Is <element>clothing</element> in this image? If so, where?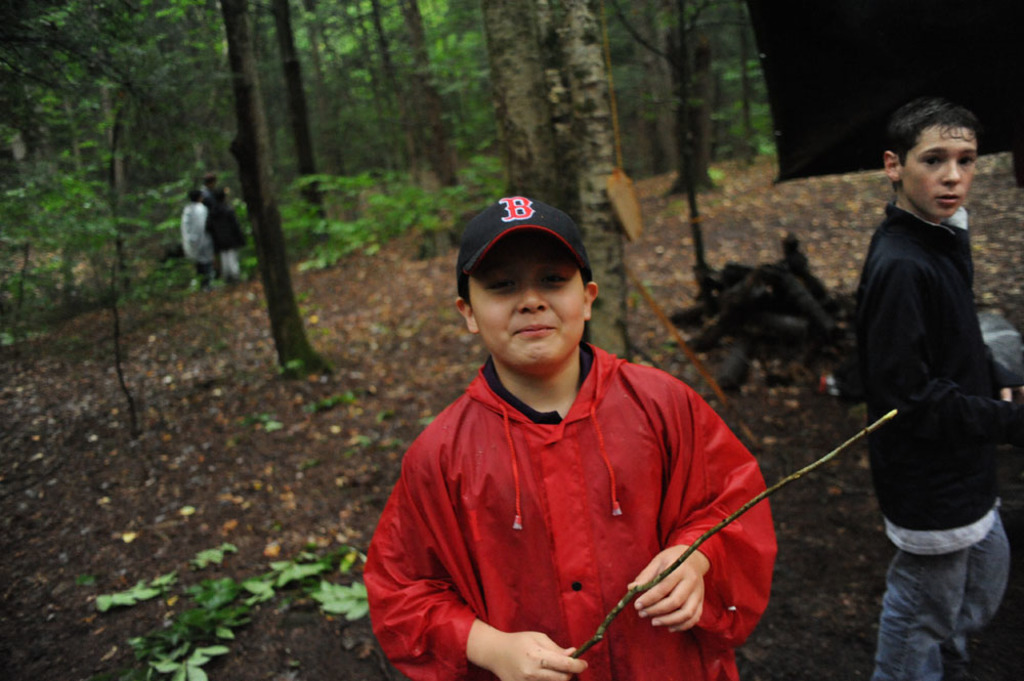
Yes, at box=[384, 323, 766, 651].
